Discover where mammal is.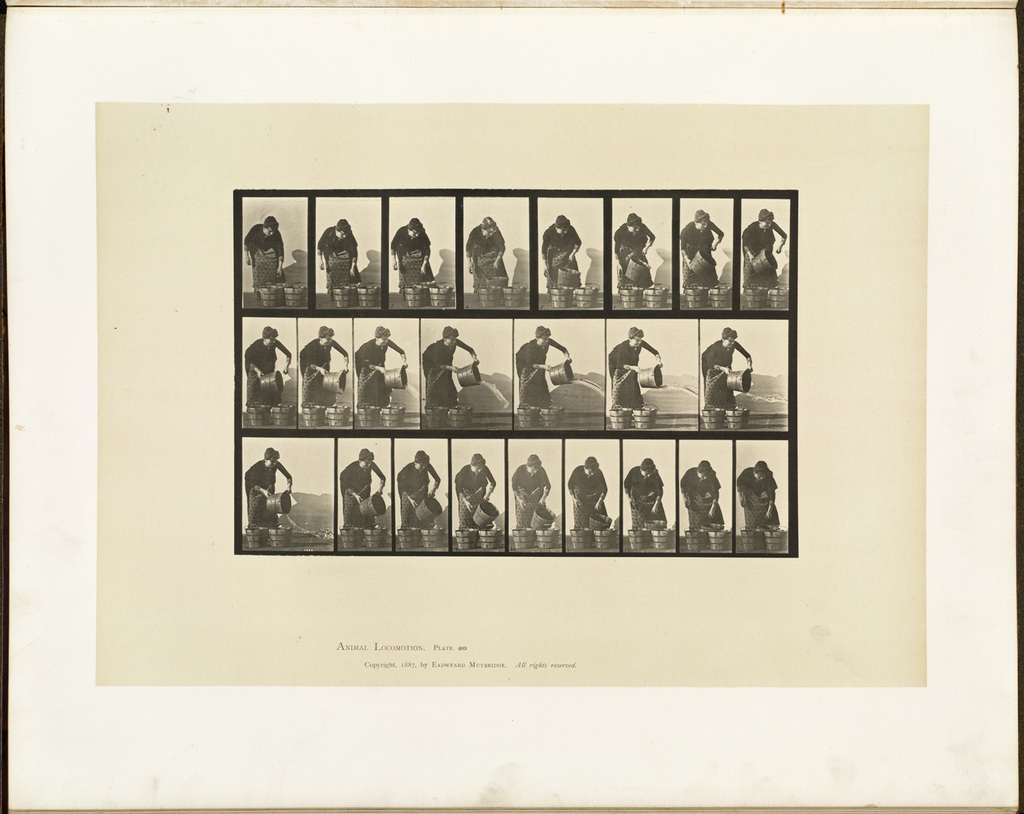
Discovered at region(315, 216, 362, 306).
